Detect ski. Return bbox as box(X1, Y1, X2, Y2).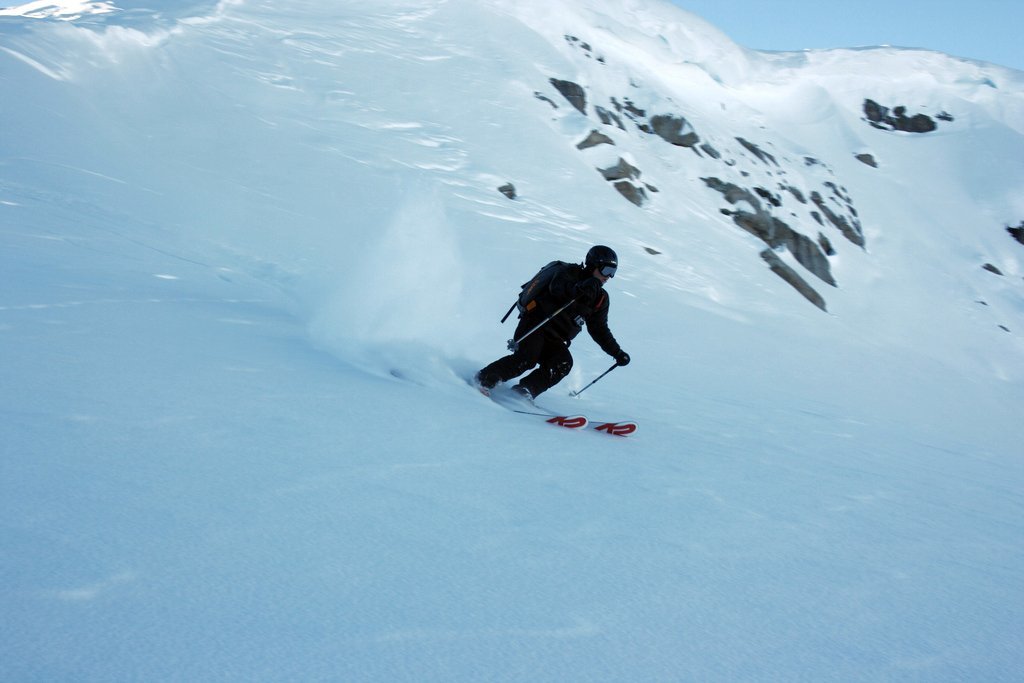
box(447, 376, 589, 430).
